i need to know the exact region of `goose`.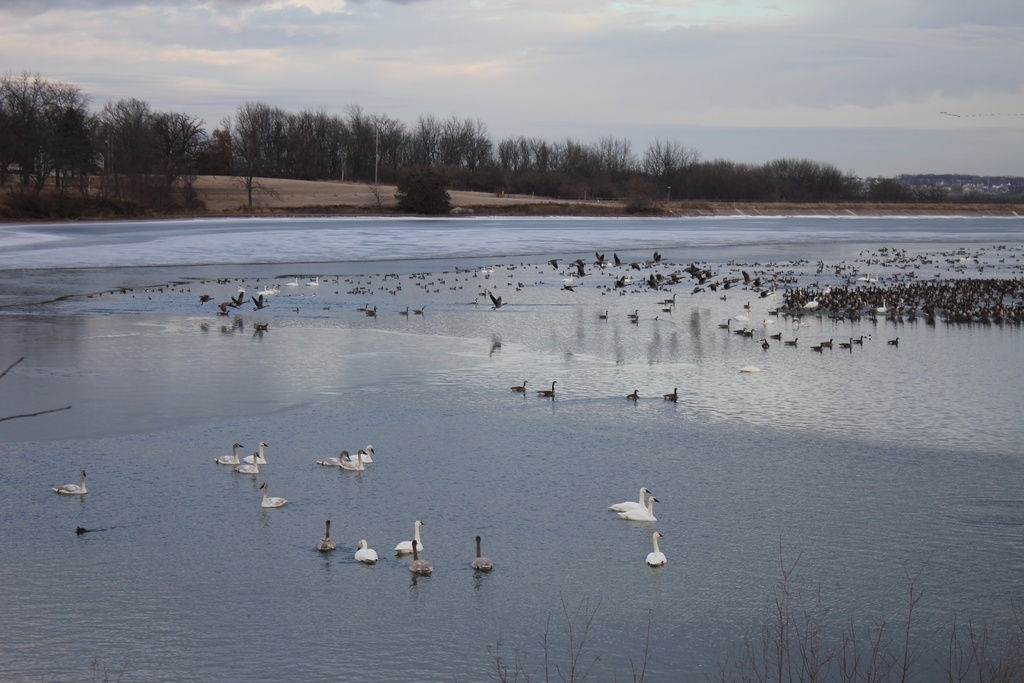
Region: rect(394, 514, 429, 554).
